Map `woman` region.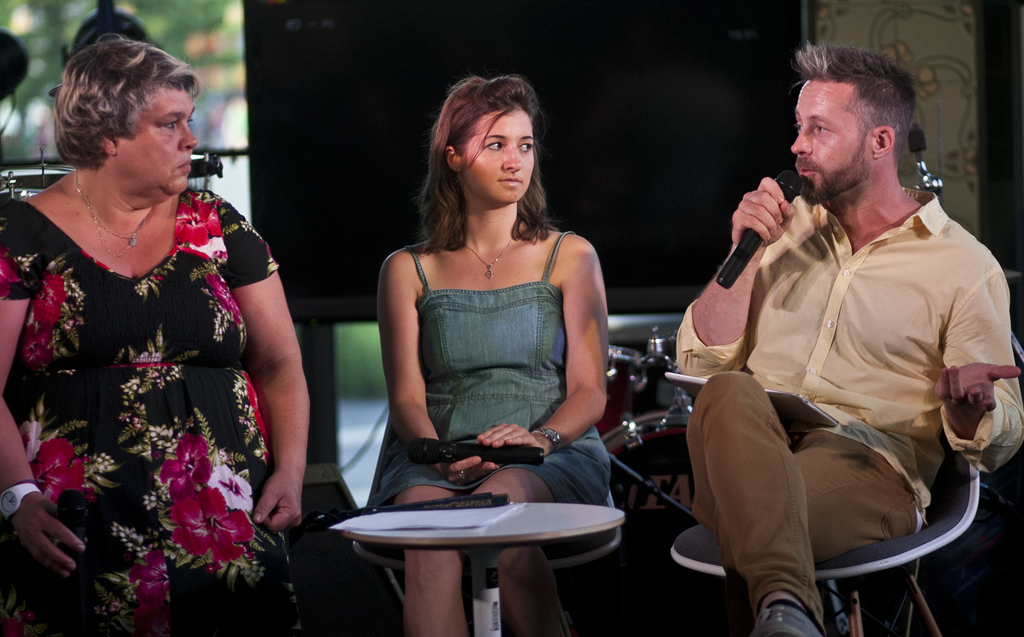
Mapped to 10, 2, 284, 636.
